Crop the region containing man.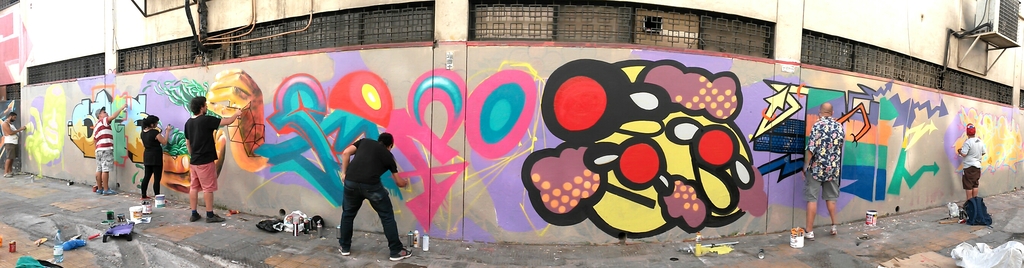
Crop region: x1=92, y1=100, x2=125, y2=196.
